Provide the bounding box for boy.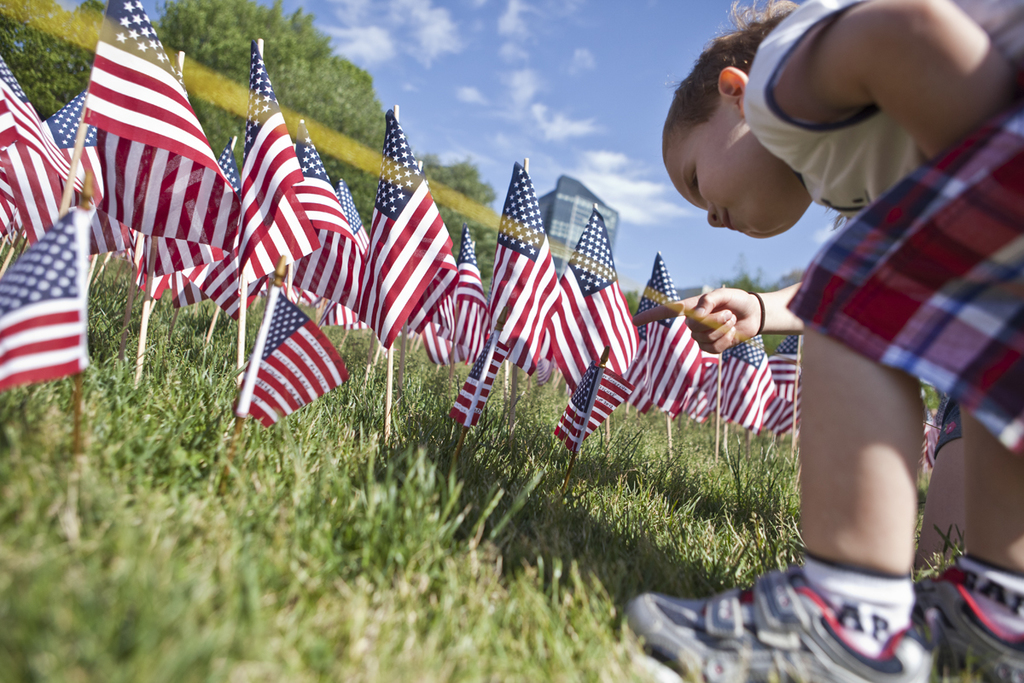
608/0/1023/682.
